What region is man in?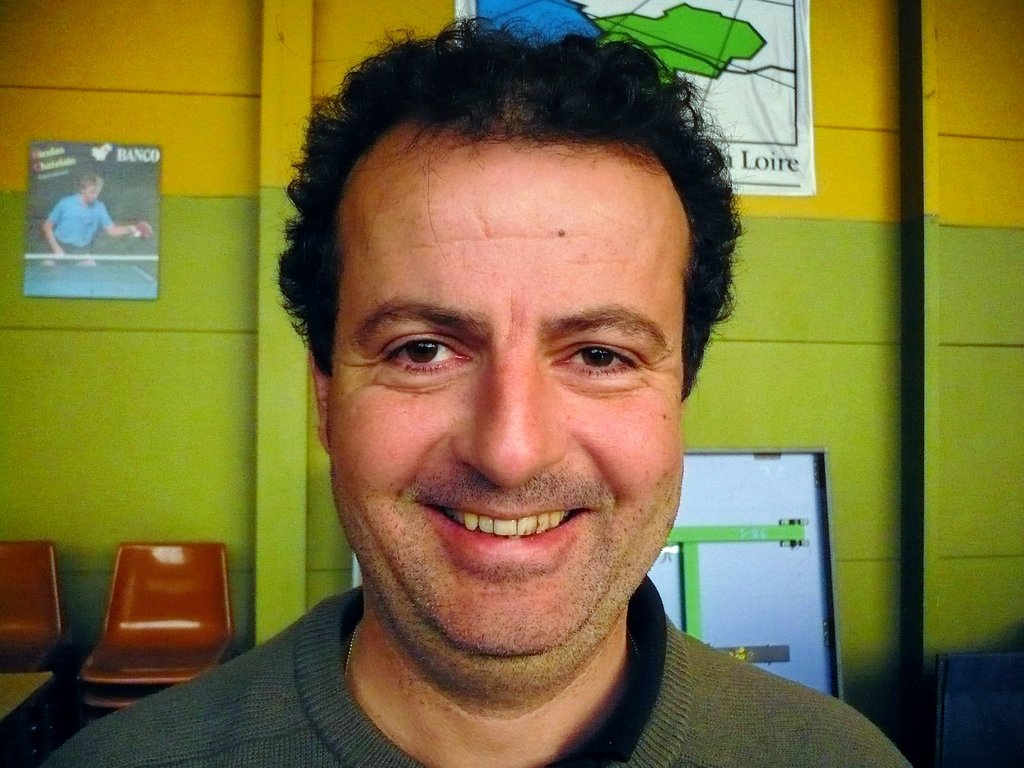
box=[42, 172, 154, 281].
